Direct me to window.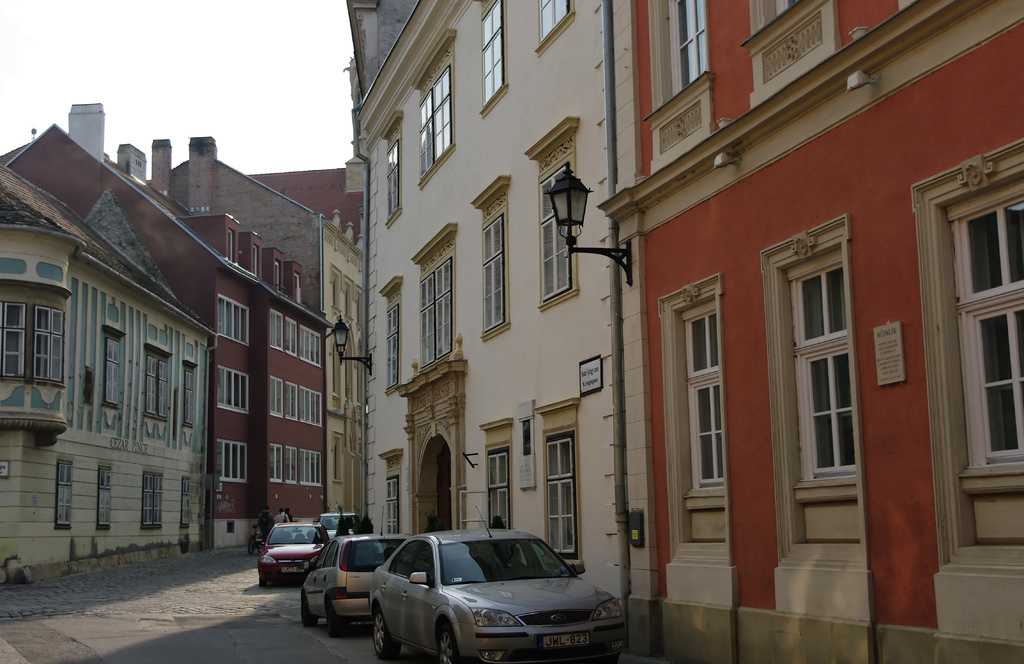
Direction: (x1=916, y1=109, x2=1017, y2=543).
